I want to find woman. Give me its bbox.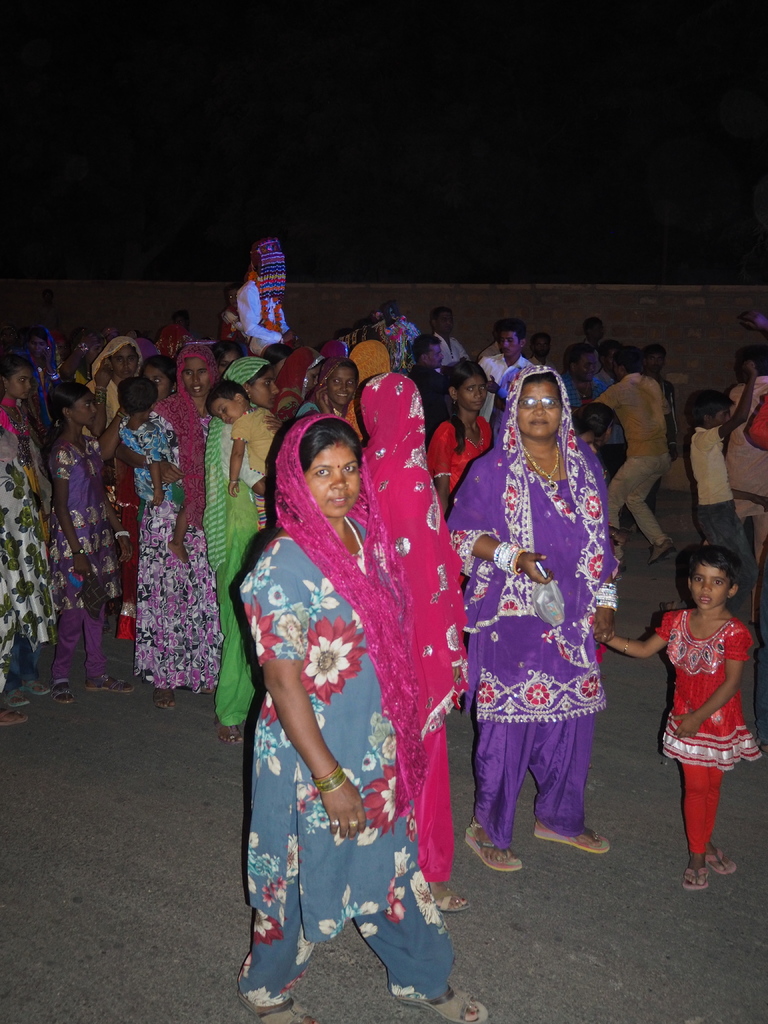
193 349 282 736.
